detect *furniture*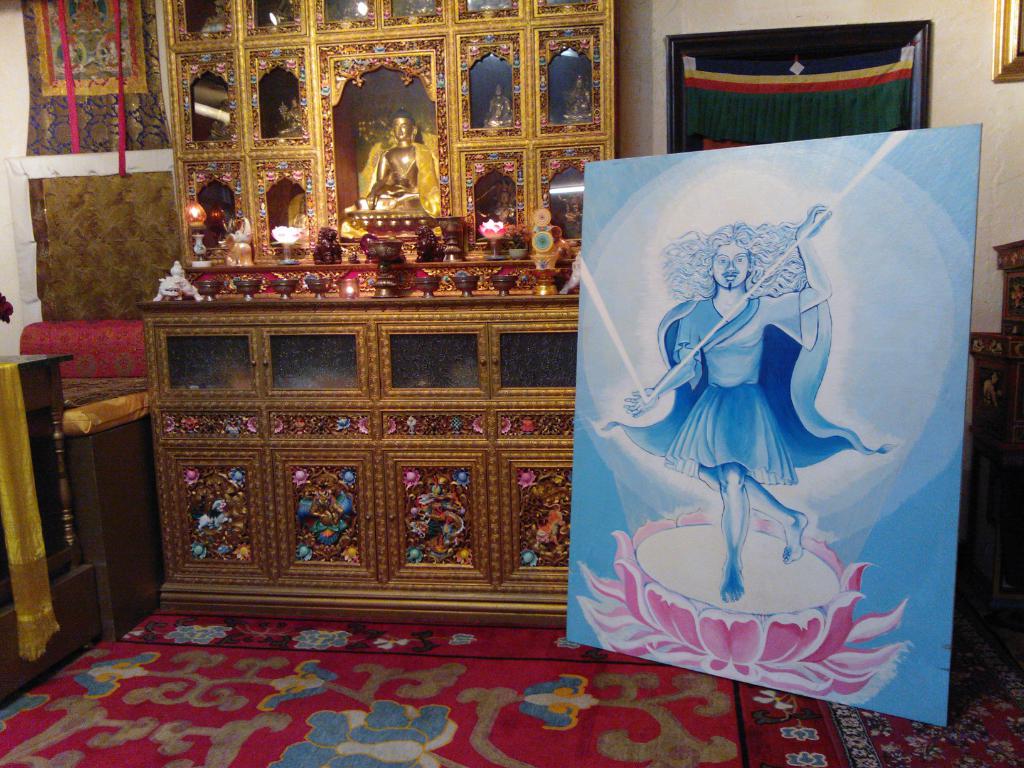
left=156, top=0, right=614, bottom=631
